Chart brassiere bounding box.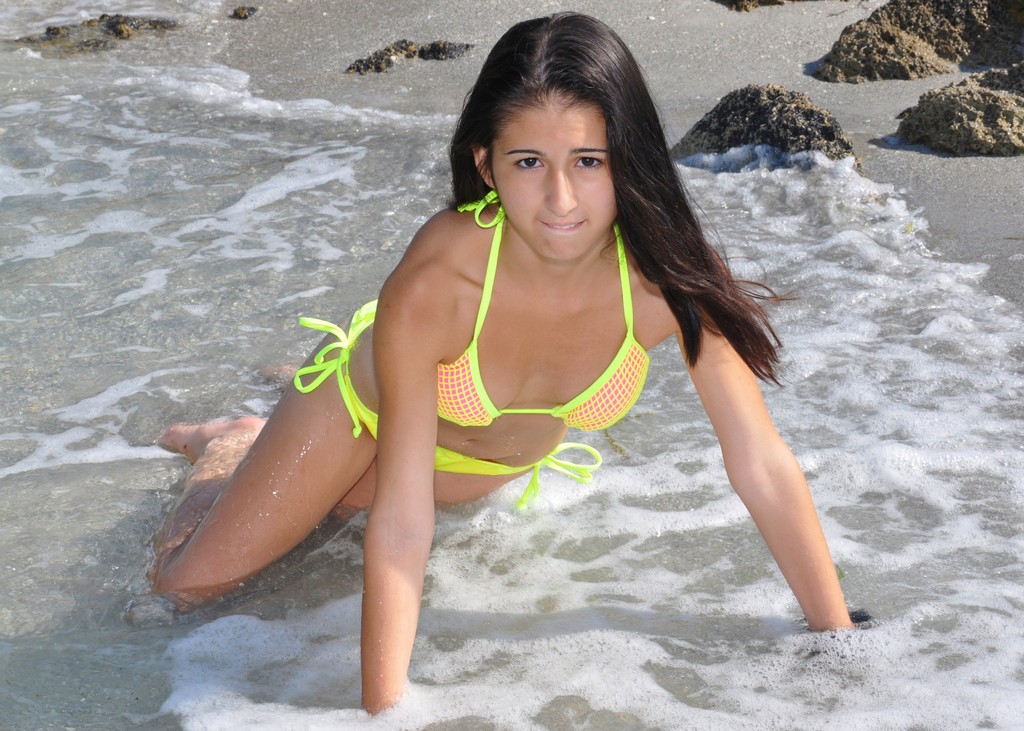
Charted: 429/182/652/432.
